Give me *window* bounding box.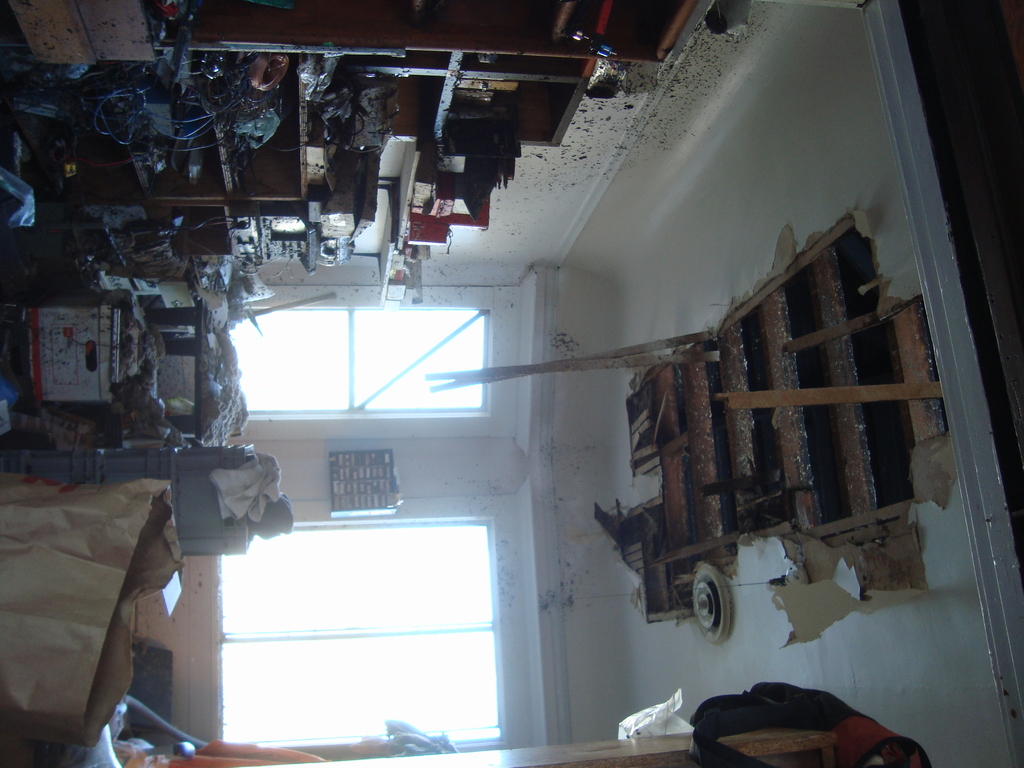
left=228, top=264, right=561, bottom=462.
